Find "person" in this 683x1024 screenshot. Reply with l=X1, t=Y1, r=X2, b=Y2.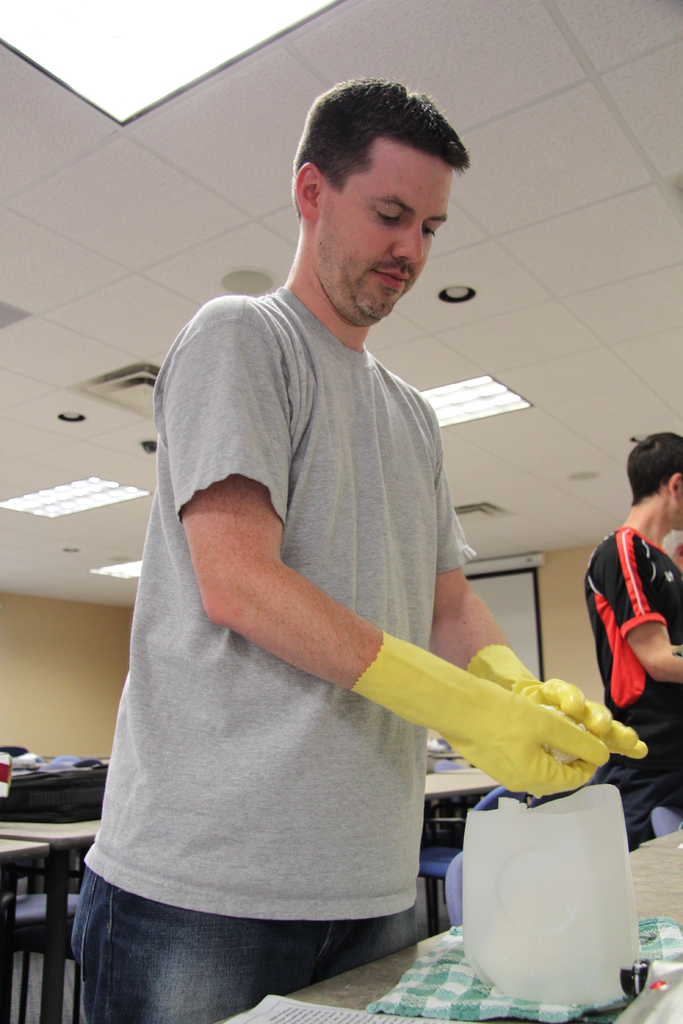
l=78, t=59, r=559, b=1023.
